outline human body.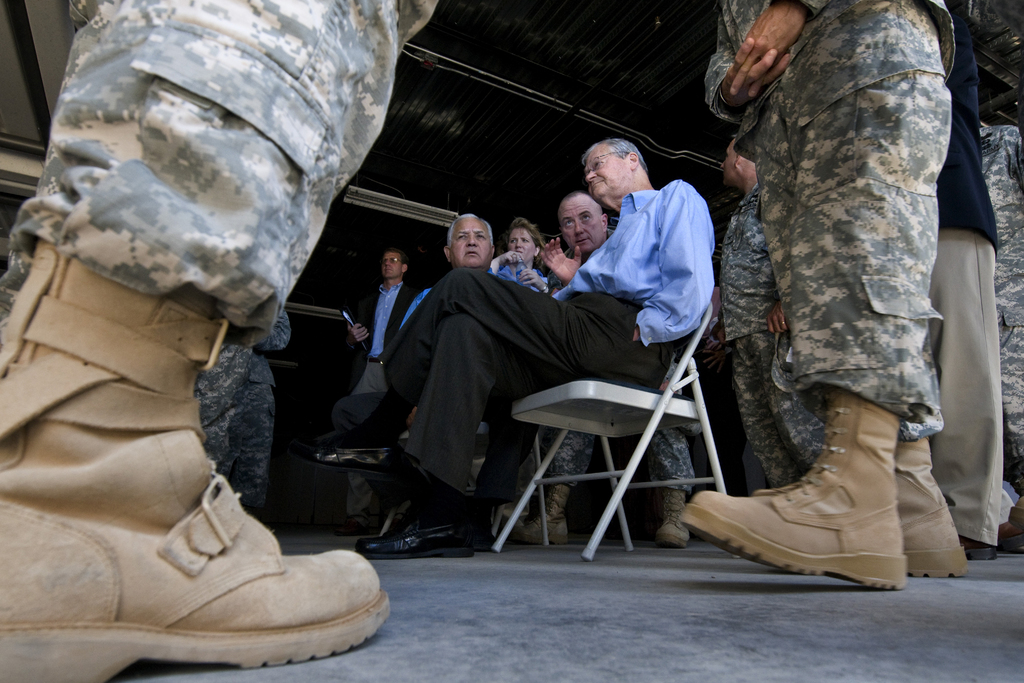
Outline: select_region(189, 344, 255, 483).
